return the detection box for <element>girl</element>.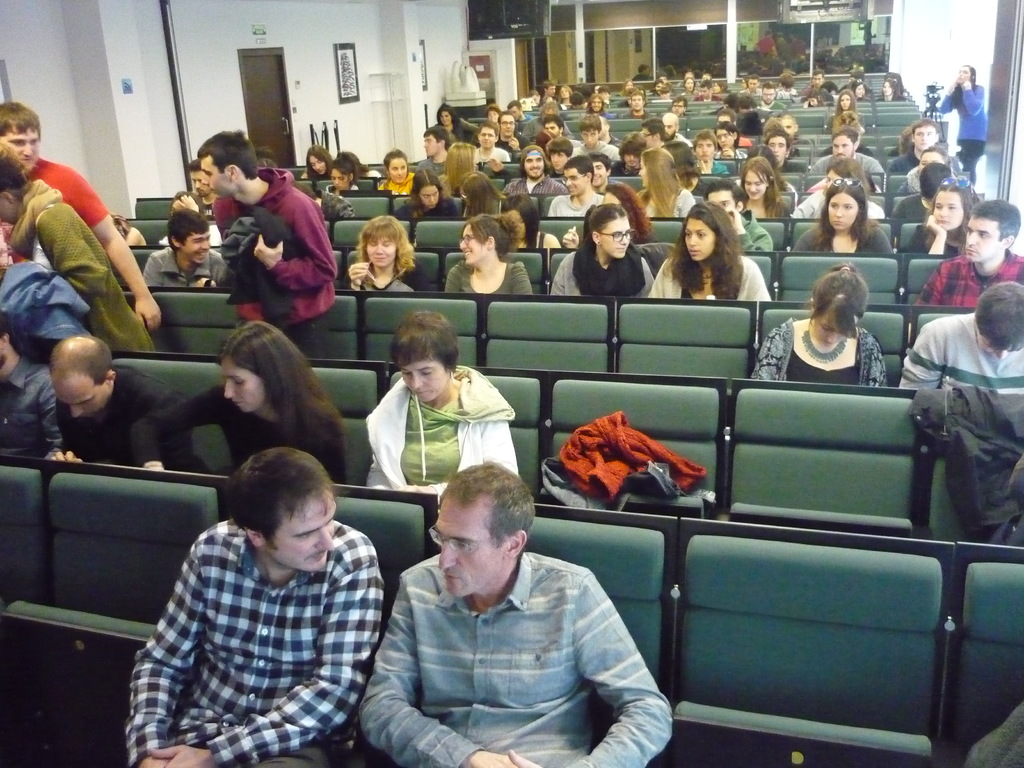
bbox=(639, 148, 690, 215).
